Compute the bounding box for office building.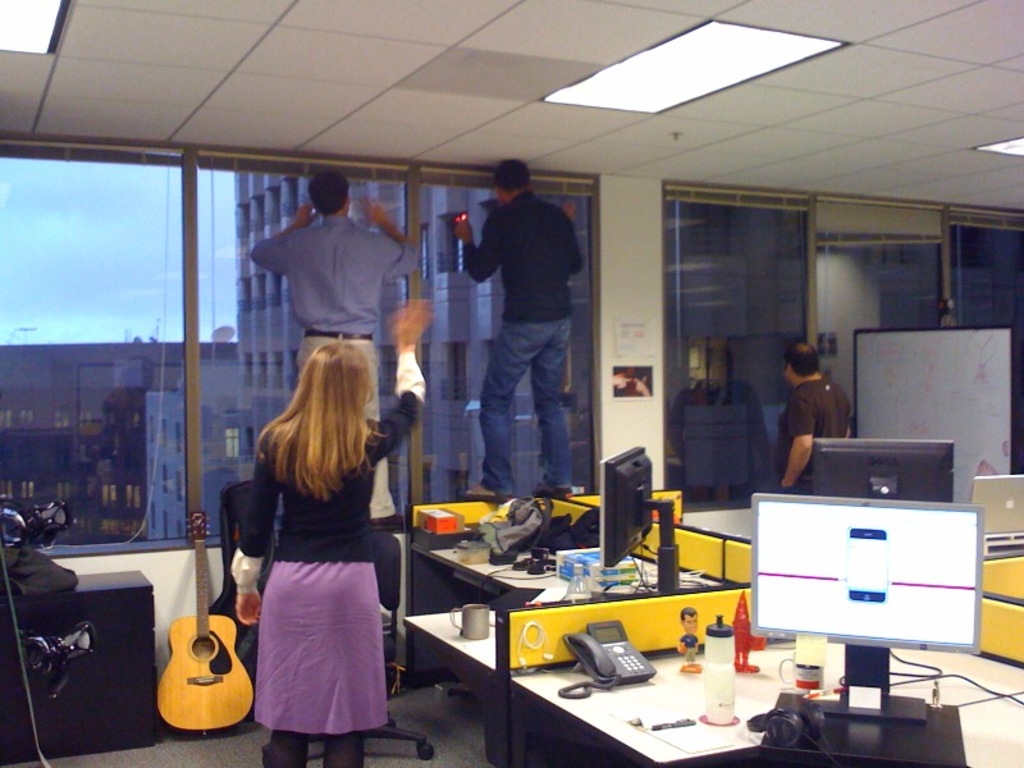
l=77, t=72, r=946, b=764.
